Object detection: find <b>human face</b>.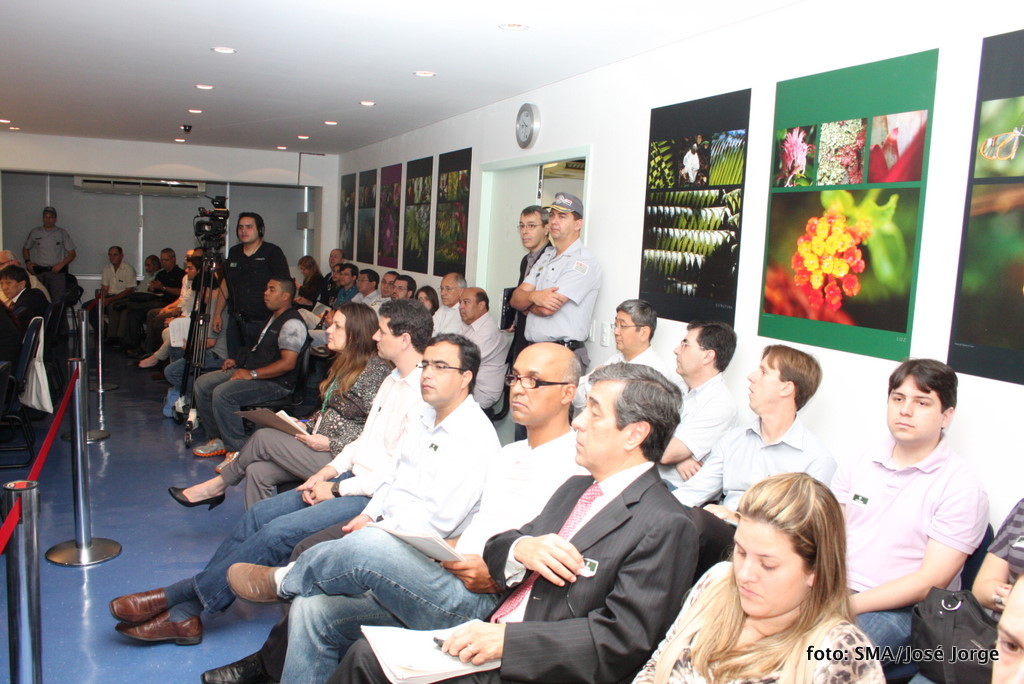
bbox=[355, 274, 370, 293].
